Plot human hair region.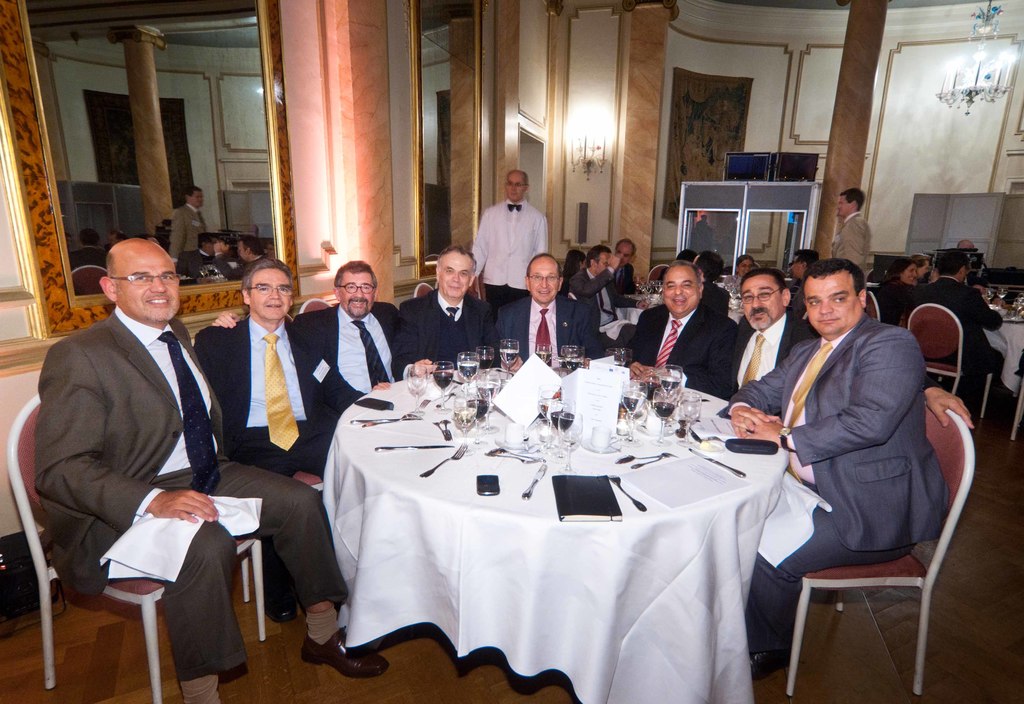
Plotted at box(616, 237, 637, 255).
